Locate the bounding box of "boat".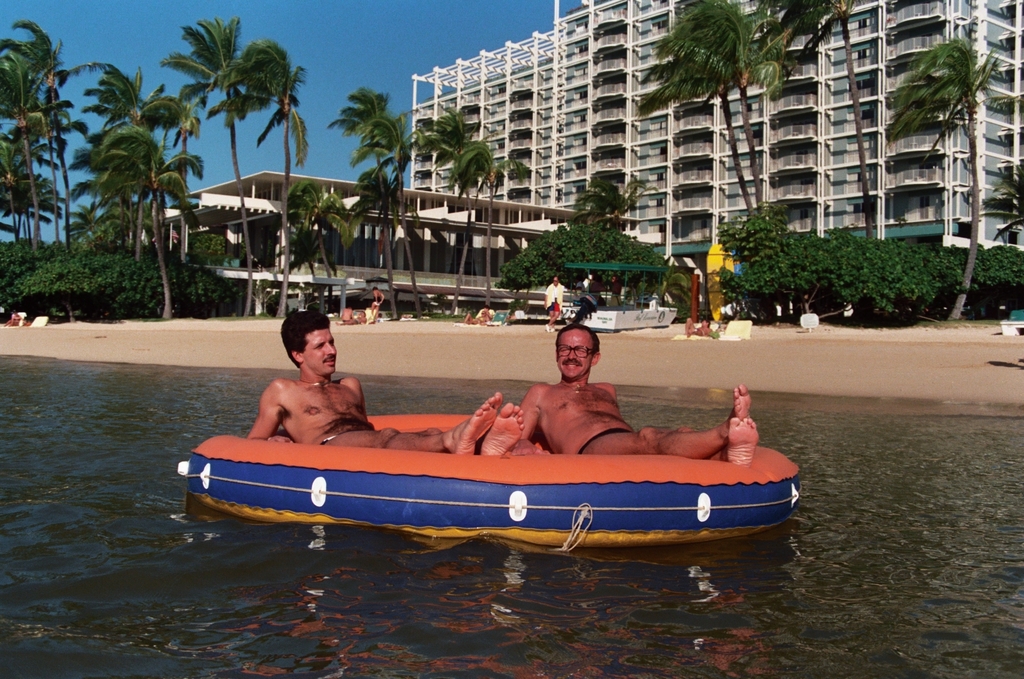
Bounding box: {"left": 135, "top": 289, "right": 809, "bottom": 578}.
